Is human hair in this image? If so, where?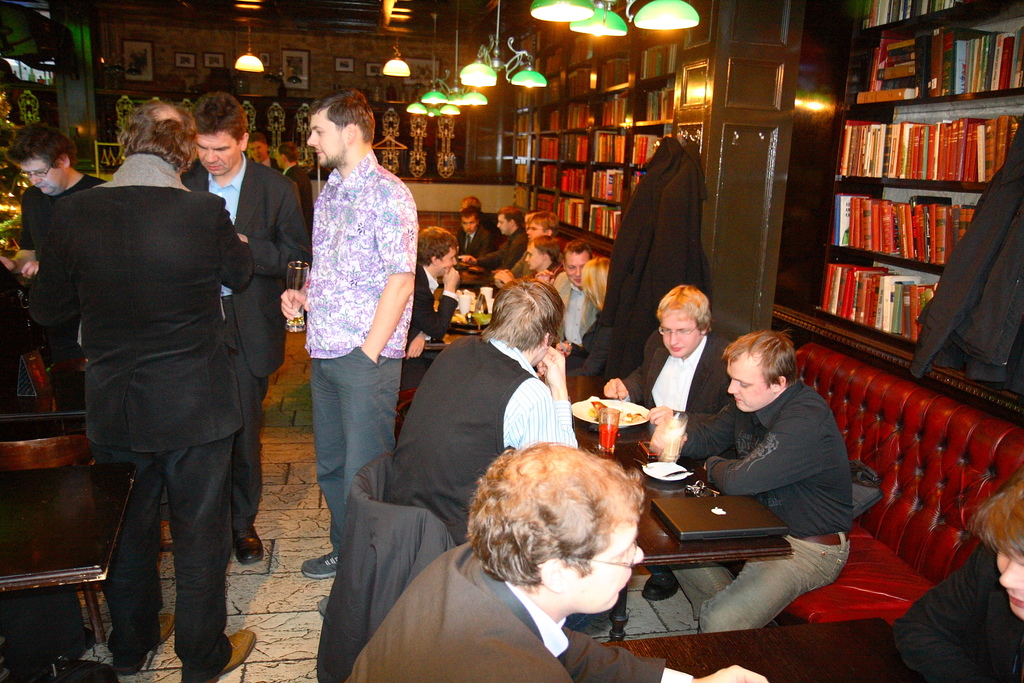
Yes, at box(417, 224, 459, 266).
